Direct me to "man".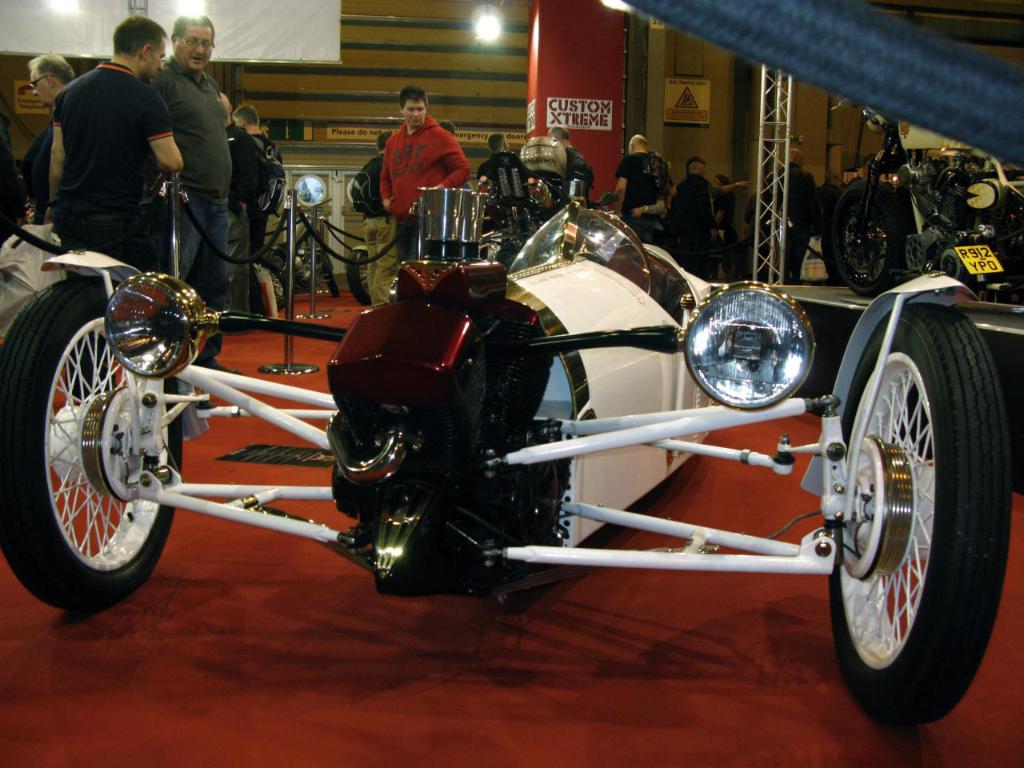
Direction: 766,147,817,283.
